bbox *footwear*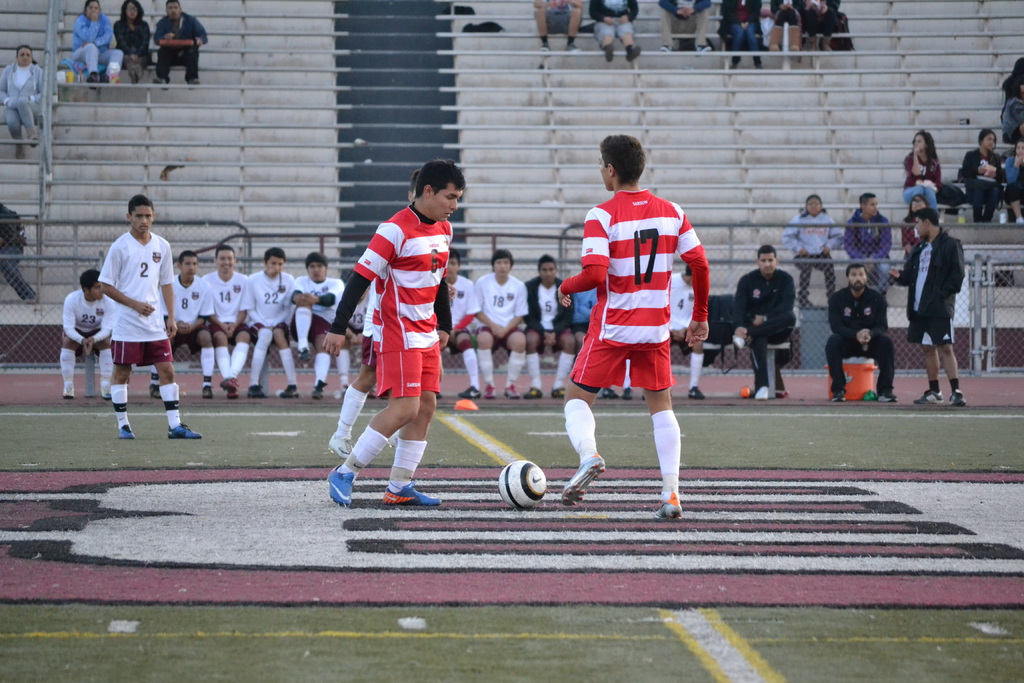
crop(604, 45, 614, 66)
